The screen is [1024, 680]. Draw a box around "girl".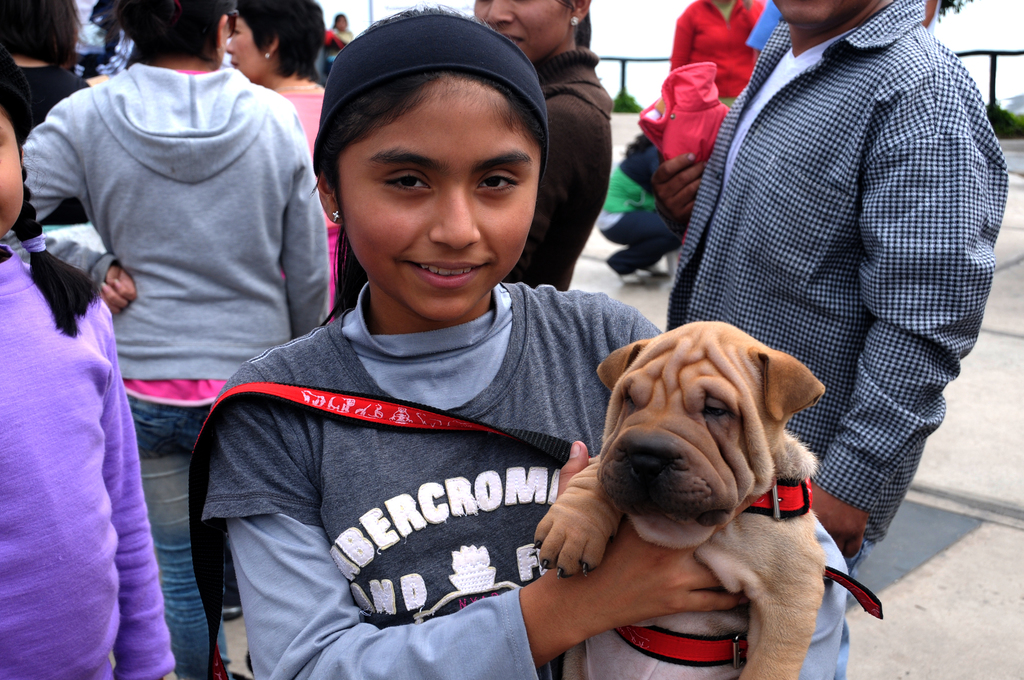
x1=189 y1=3 x2=850 y2=679.
